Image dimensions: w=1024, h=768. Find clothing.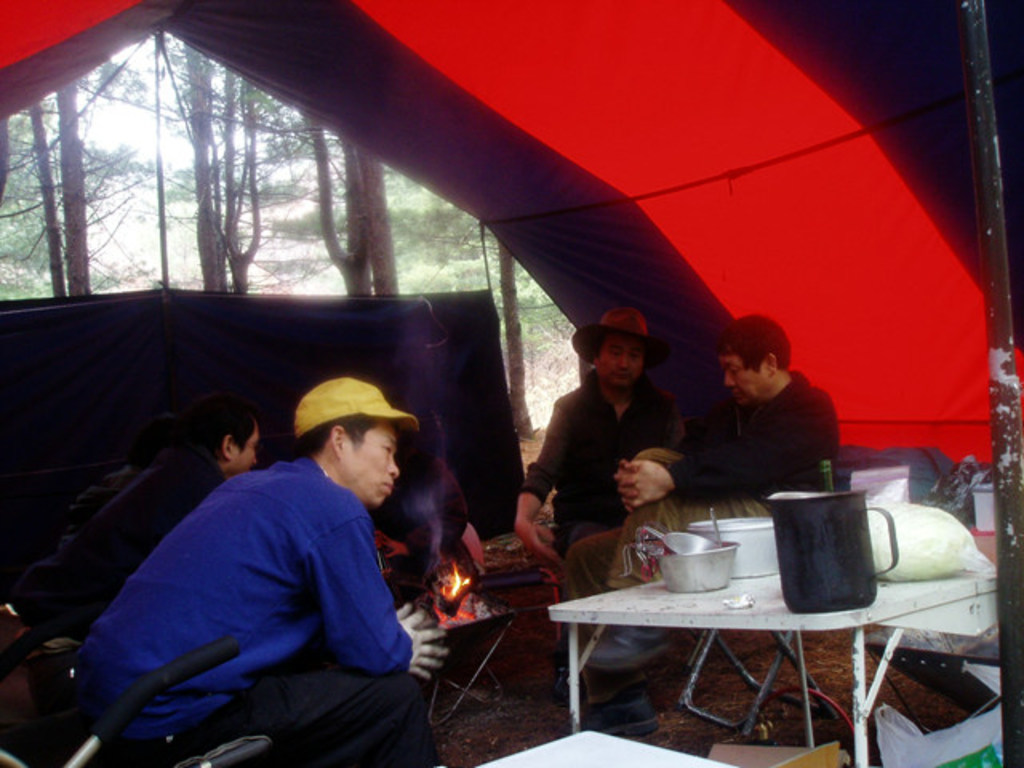
(left=517, top=363, right=680, bottom=544).
